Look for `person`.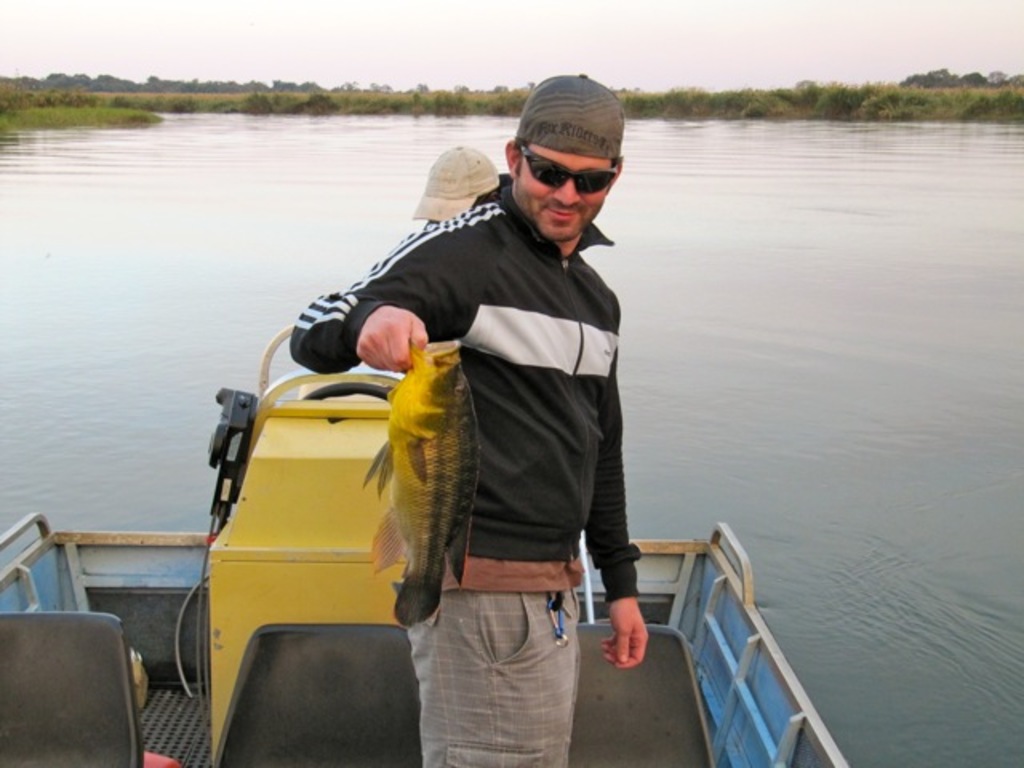
Found: {"left": 294, "top": 72, "right": 648, "bottom": 766}.
